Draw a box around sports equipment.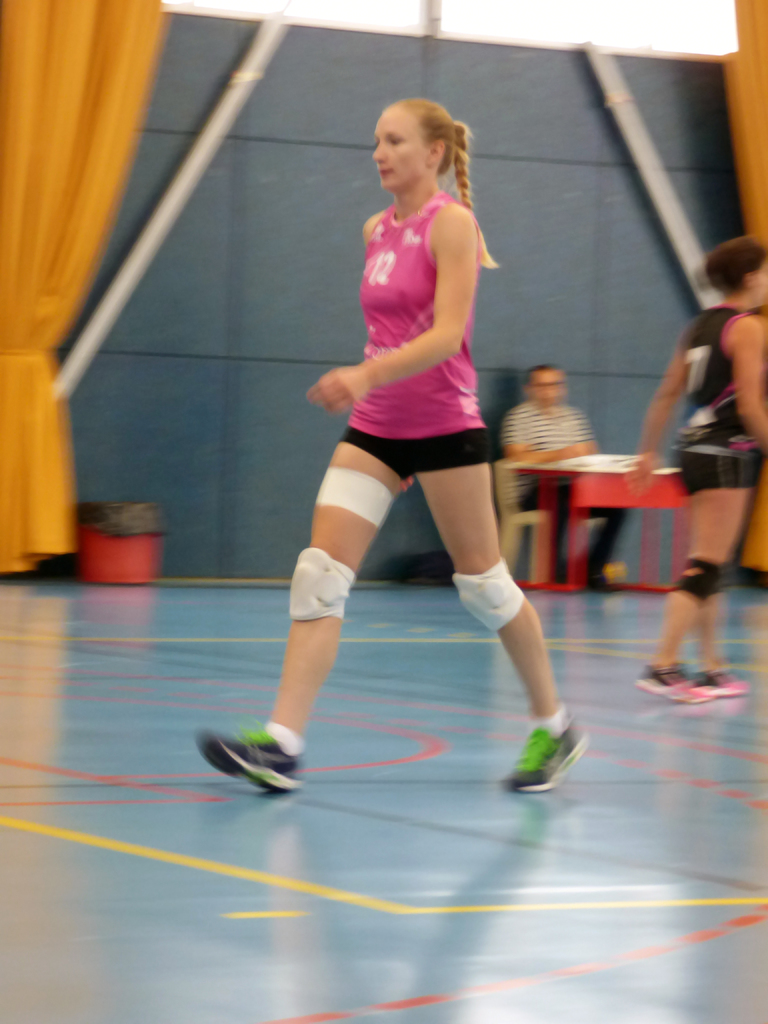
288 550 355 620.
